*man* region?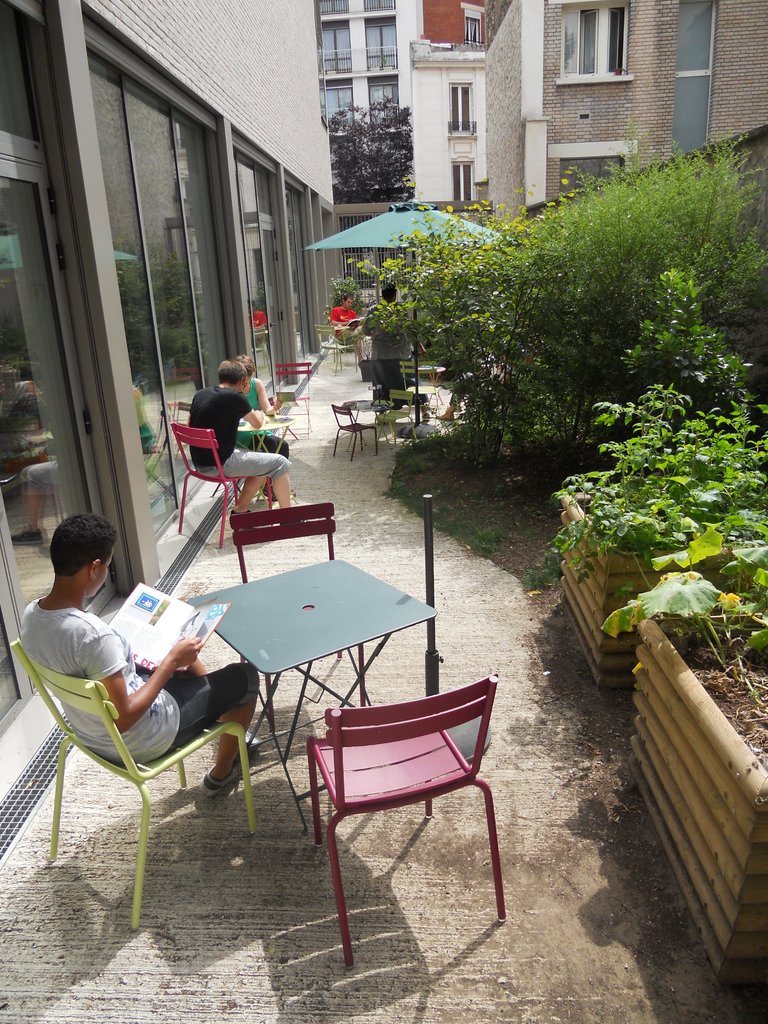
<region>184, 359, 295, 515</region>
